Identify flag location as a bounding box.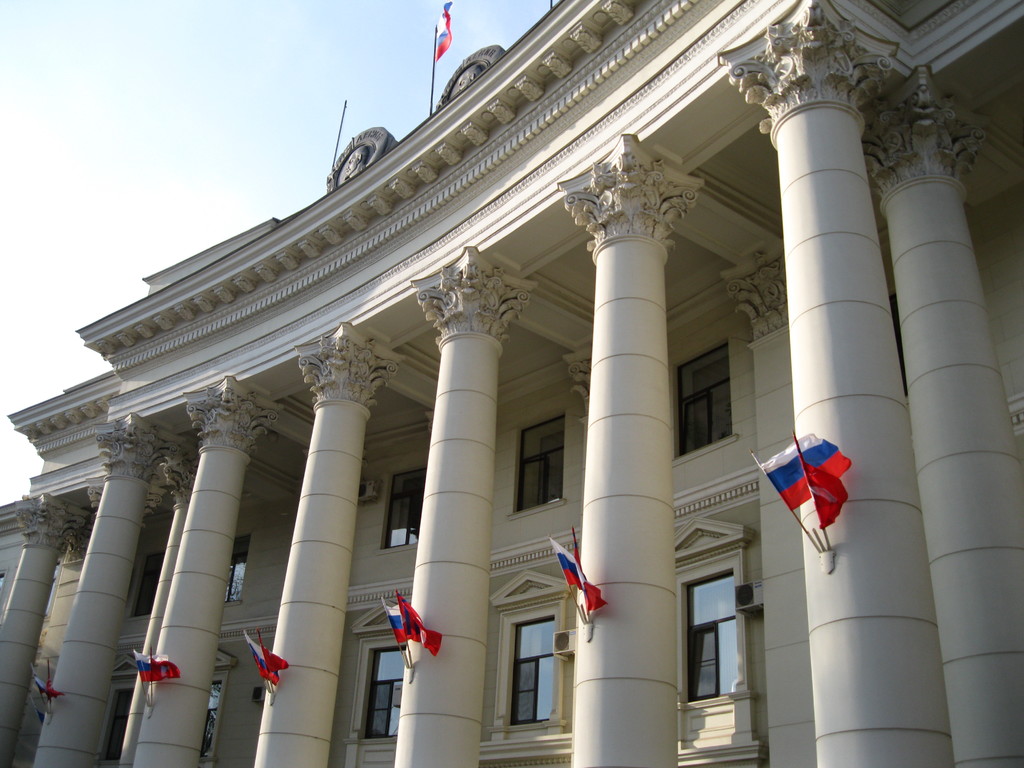
bbox(132, 651, 150, 685).
